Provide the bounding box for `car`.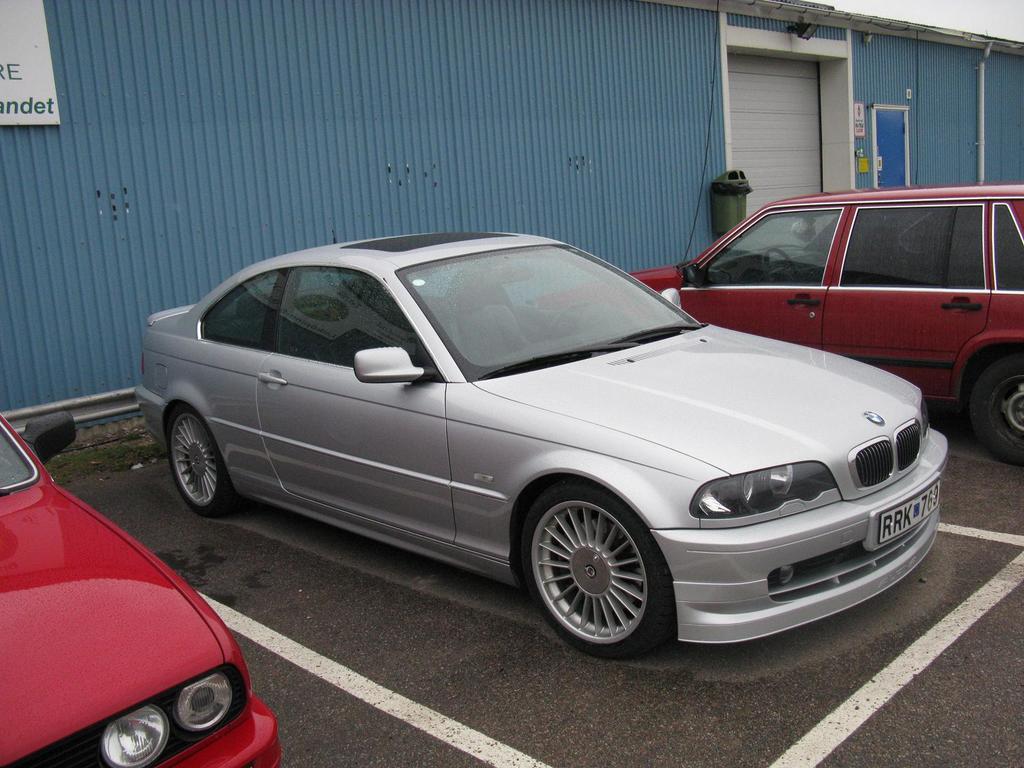
locate(0, 408, 283, 767).
